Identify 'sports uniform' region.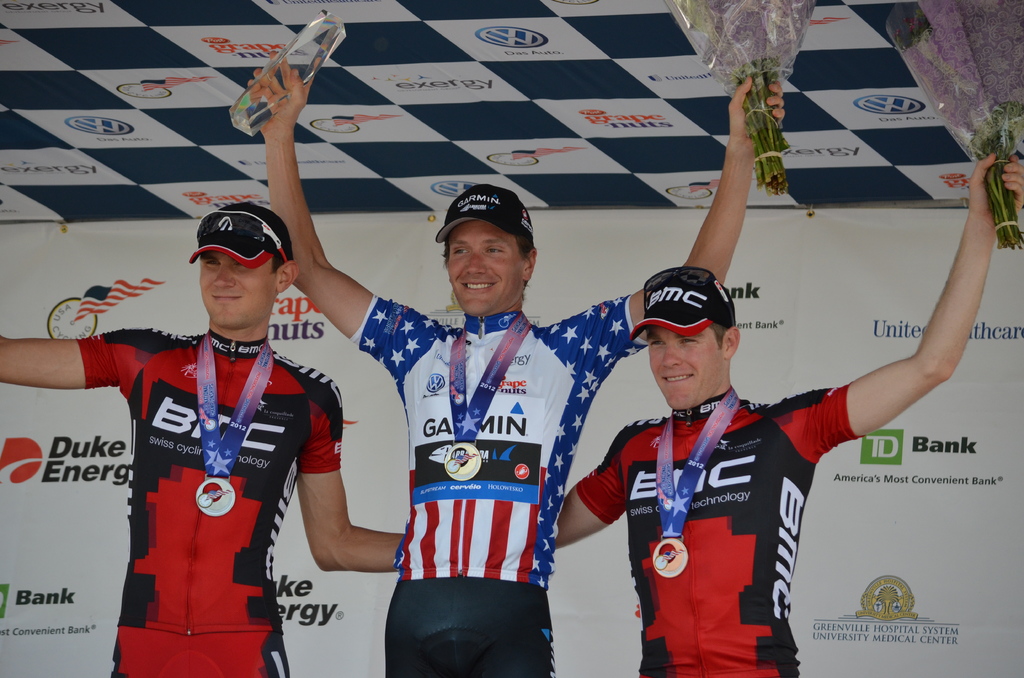
Region: 561 269 862 677.
